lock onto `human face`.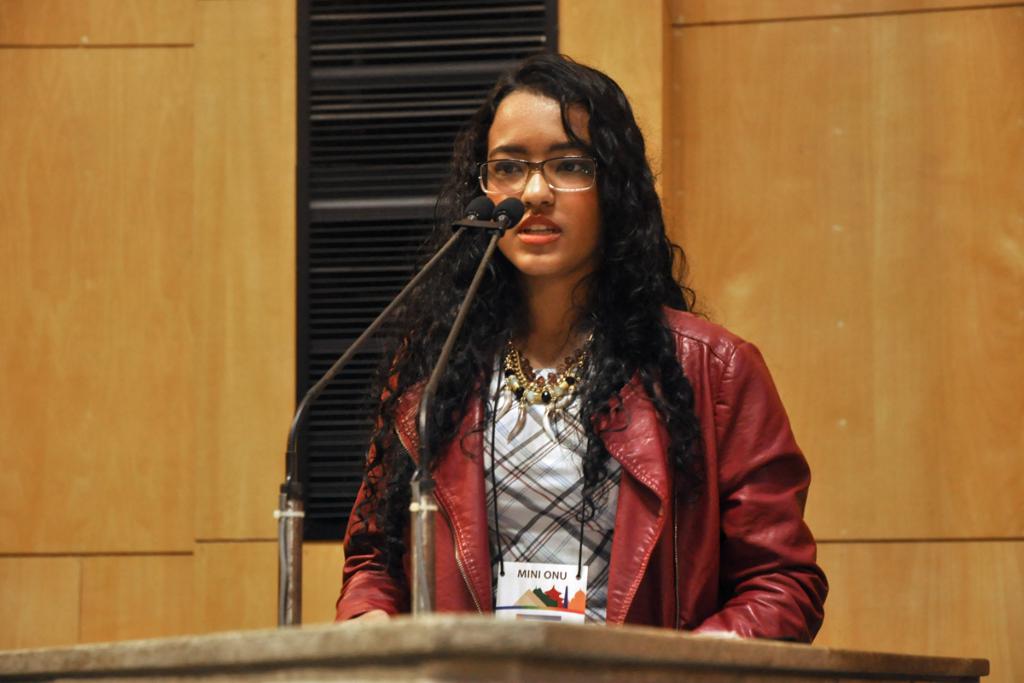
Locked: {"x1": 486, "y1": 88, "x2": 599, "y2": 272}.
